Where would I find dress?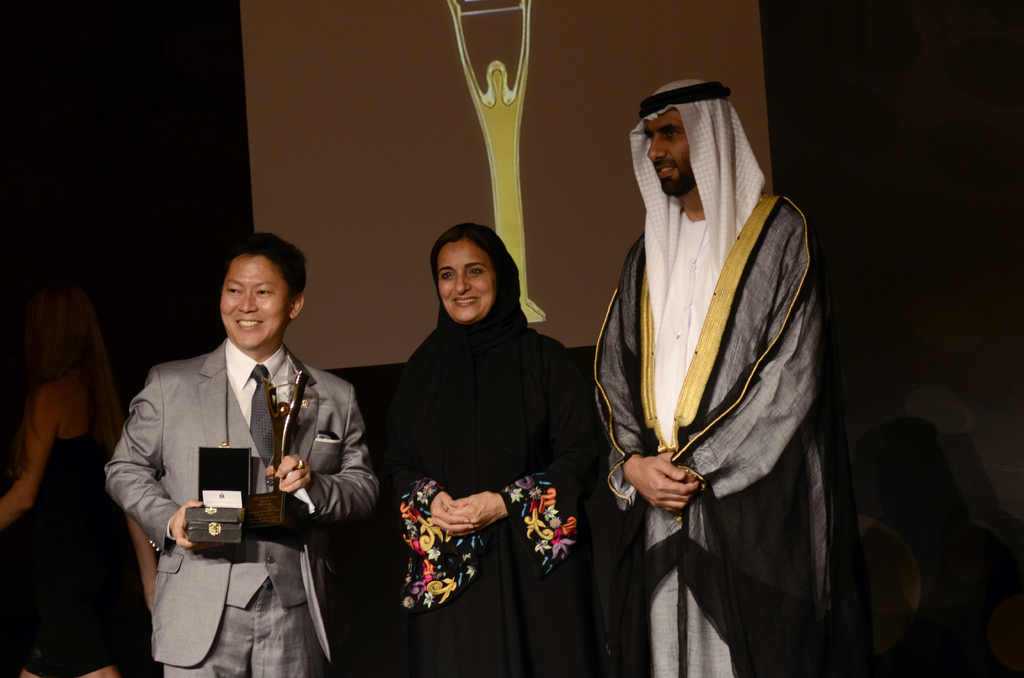
At [left=380, top=328, right=590, bottom=677].
